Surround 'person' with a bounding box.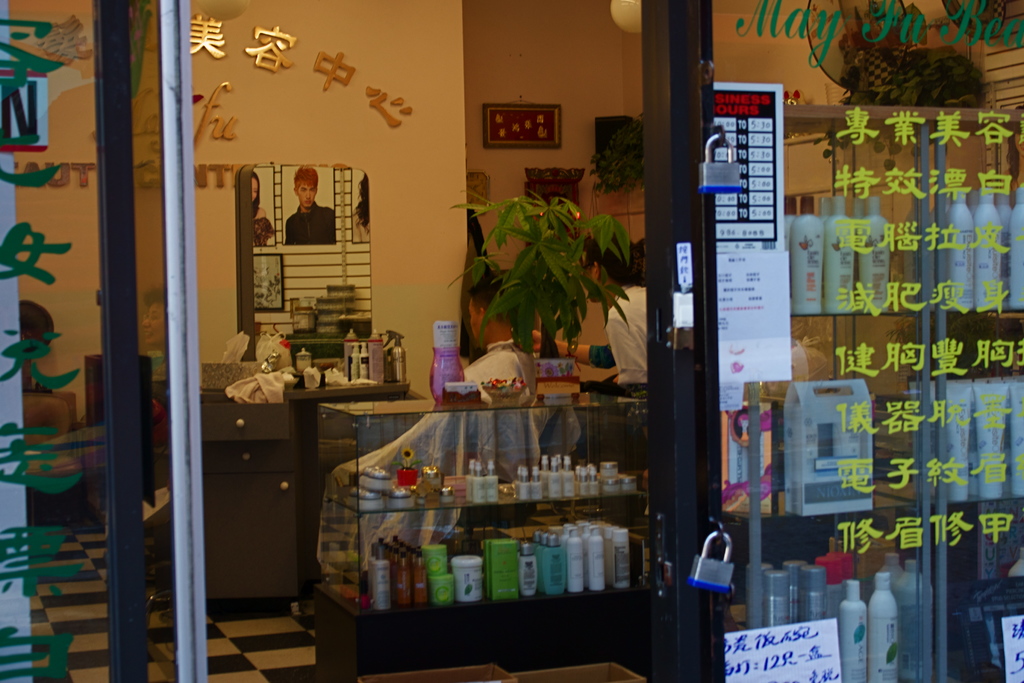
left=355, top=173, right=371, bottom=241.
